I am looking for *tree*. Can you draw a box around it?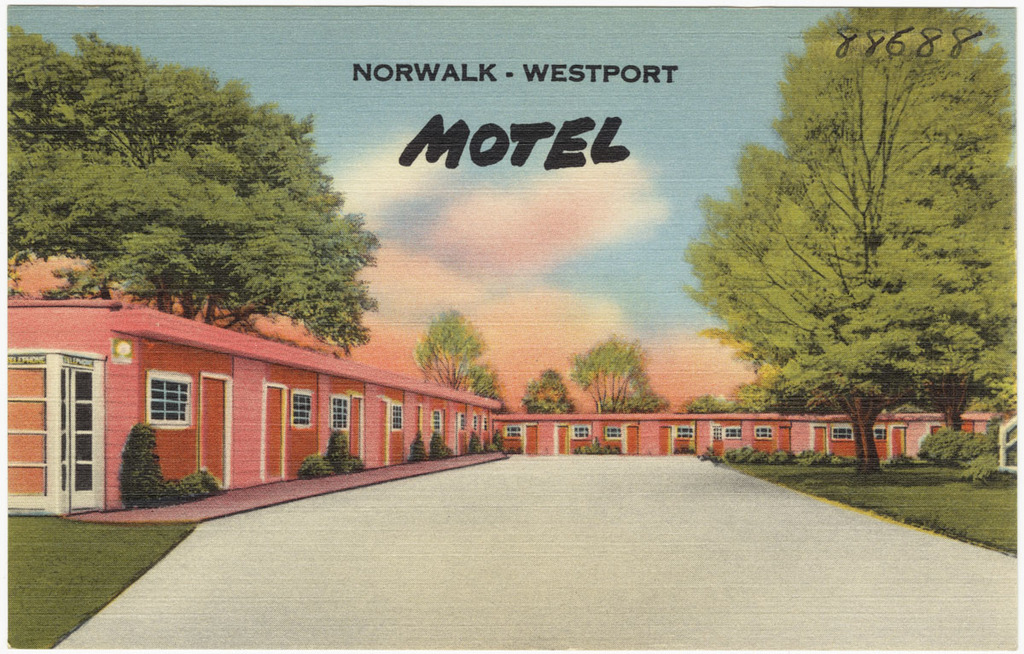
Sure, the bounding box is {"x1": 516, "y1": 360, "x2": 579, "y2": 418}.
